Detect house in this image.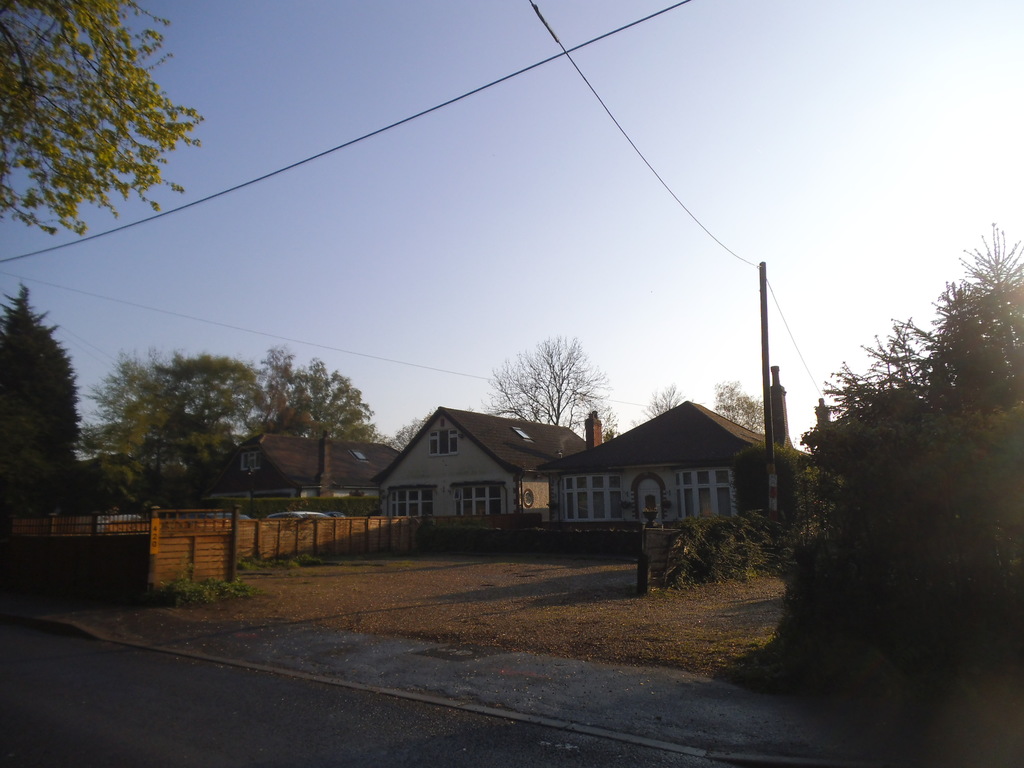
Detection: 365:406:589:523.
